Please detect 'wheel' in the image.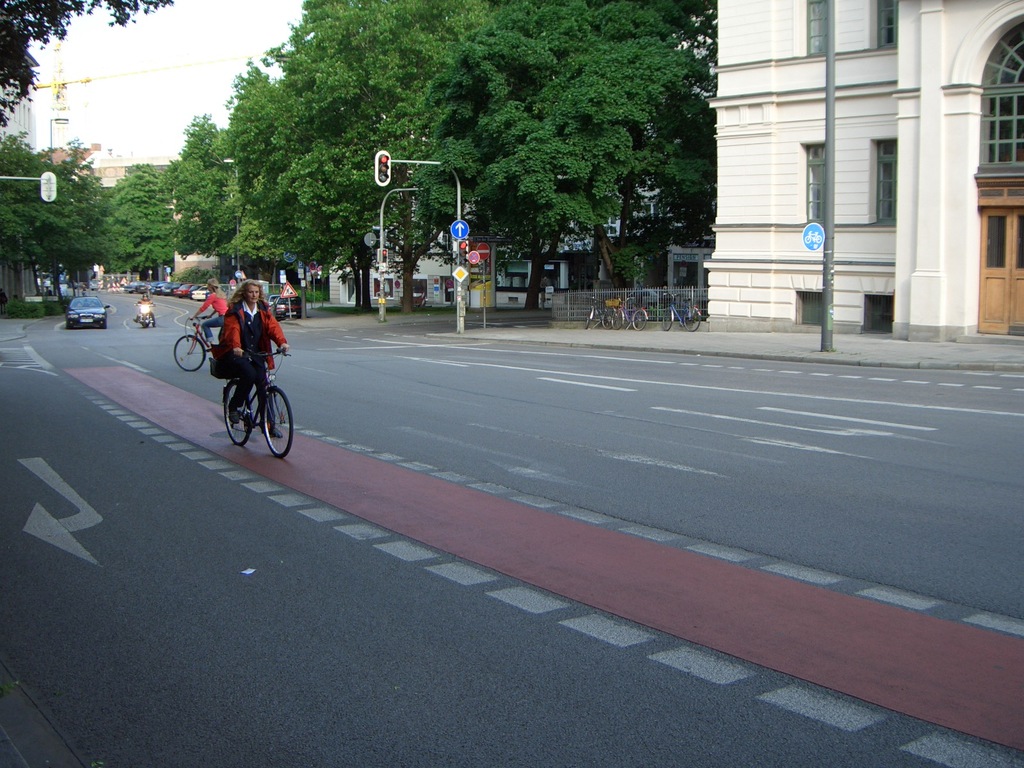
(left=257, top=380, right=289, bottom=456).
